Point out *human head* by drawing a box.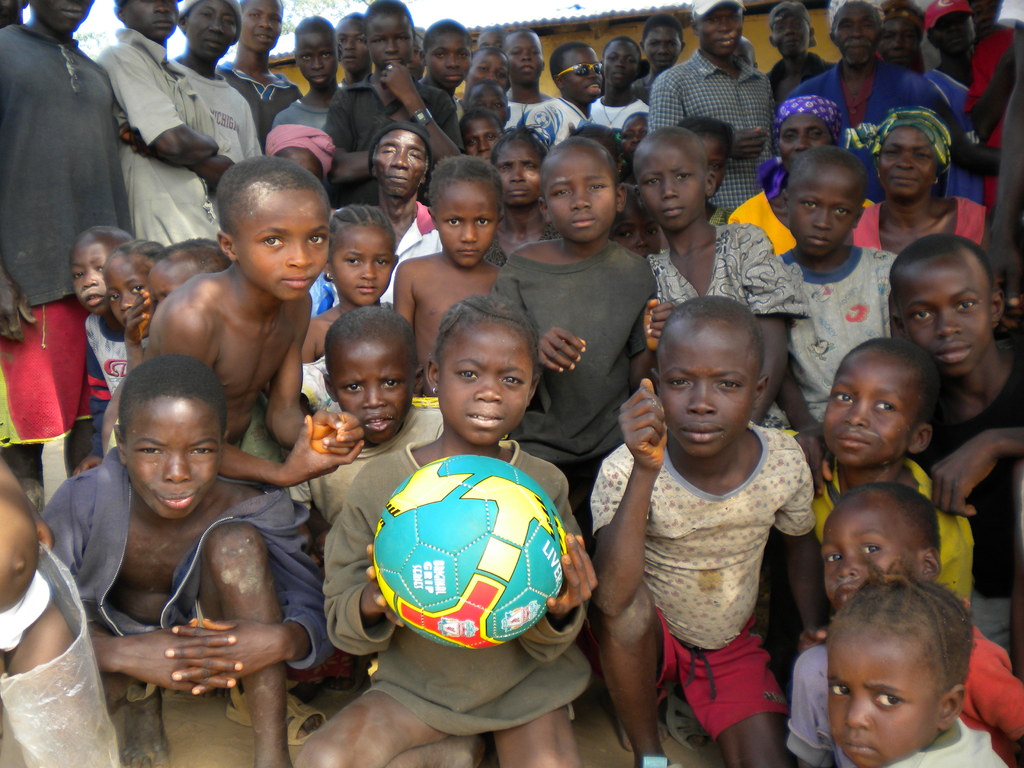
region(177, 0, 241, 61).
